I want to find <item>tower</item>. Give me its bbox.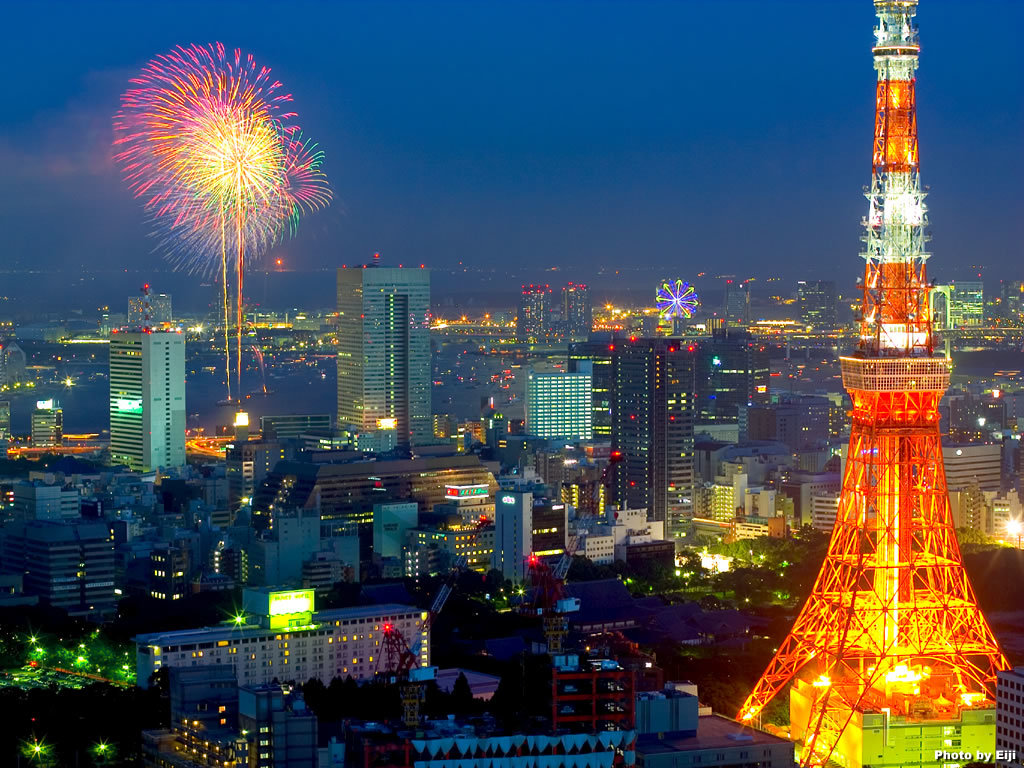
(731, 0, 1013, 767).
